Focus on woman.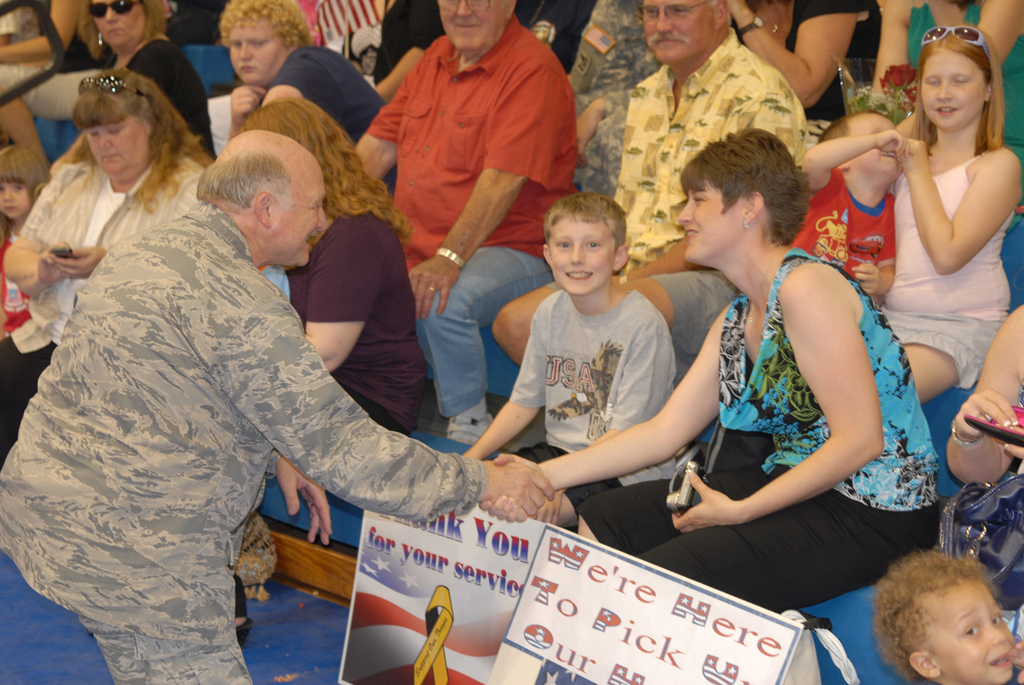
Focused at bbox=[879, 20, 1022, 402].
